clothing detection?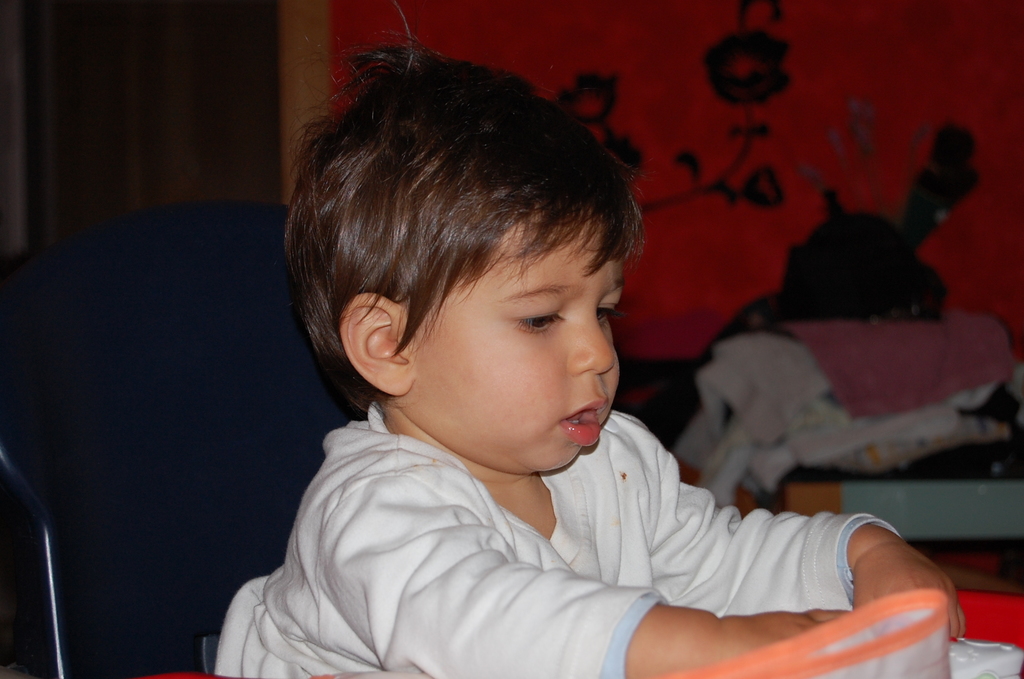
bbox=(209, 405, 907, 678)
